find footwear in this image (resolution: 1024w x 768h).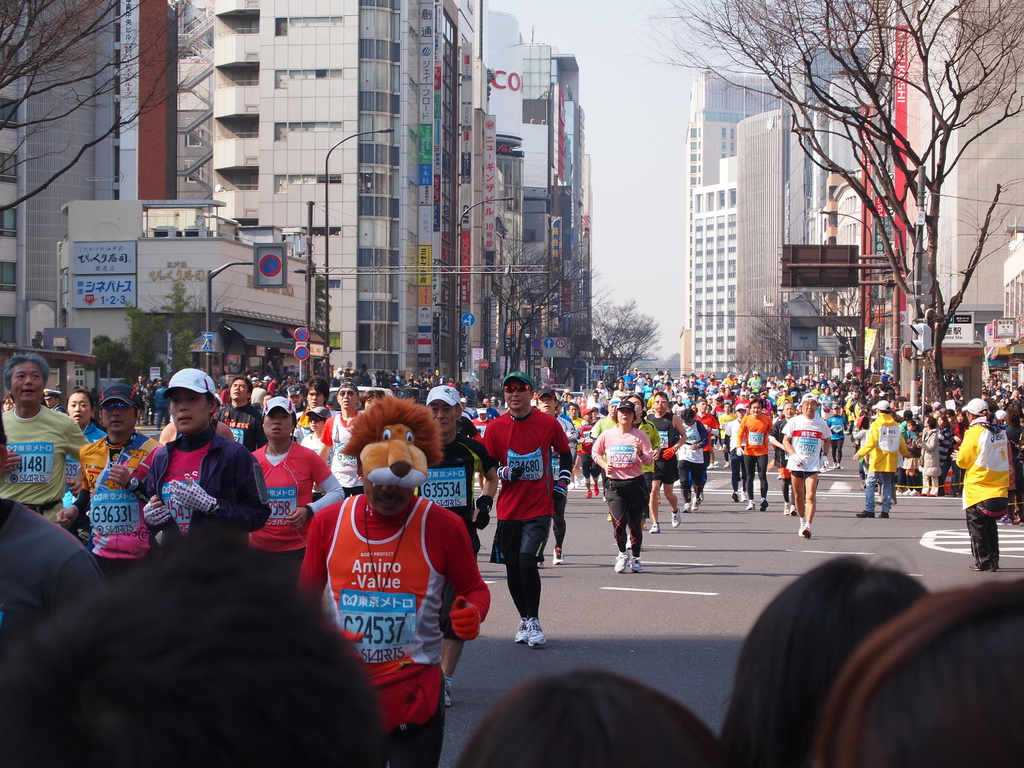
x1=684 y1=505 x2=690 y2=511.
